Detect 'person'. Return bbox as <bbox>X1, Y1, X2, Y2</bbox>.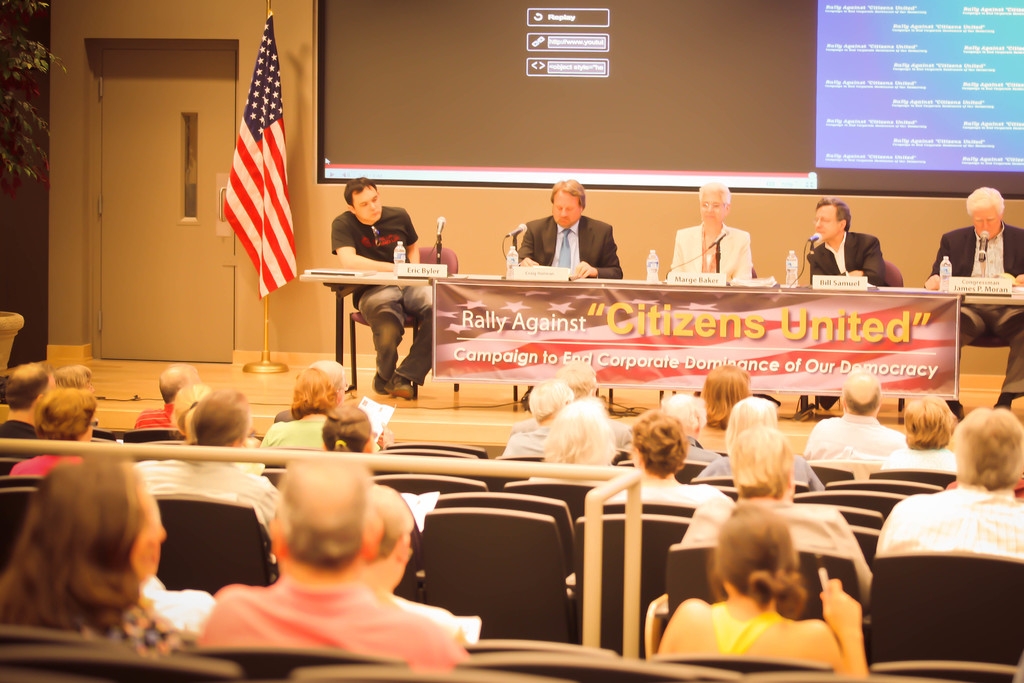
<bbox>15, 388, 96, 474</bbox>.
